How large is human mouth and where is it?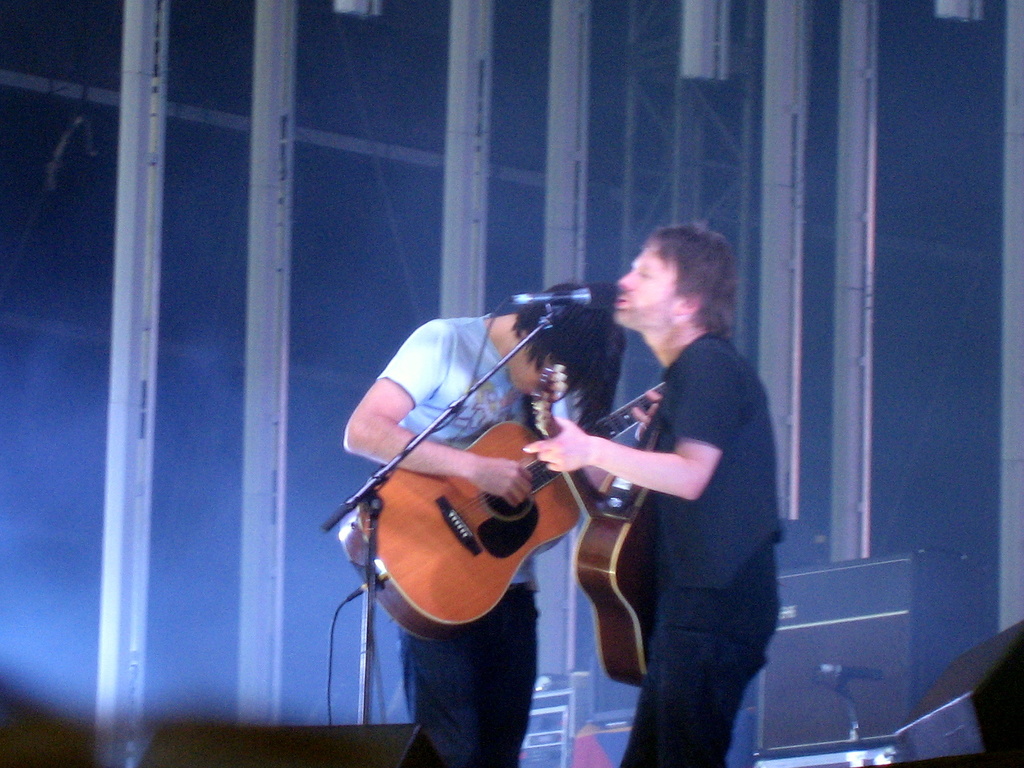
Bounding box: (611,295,627,310).
